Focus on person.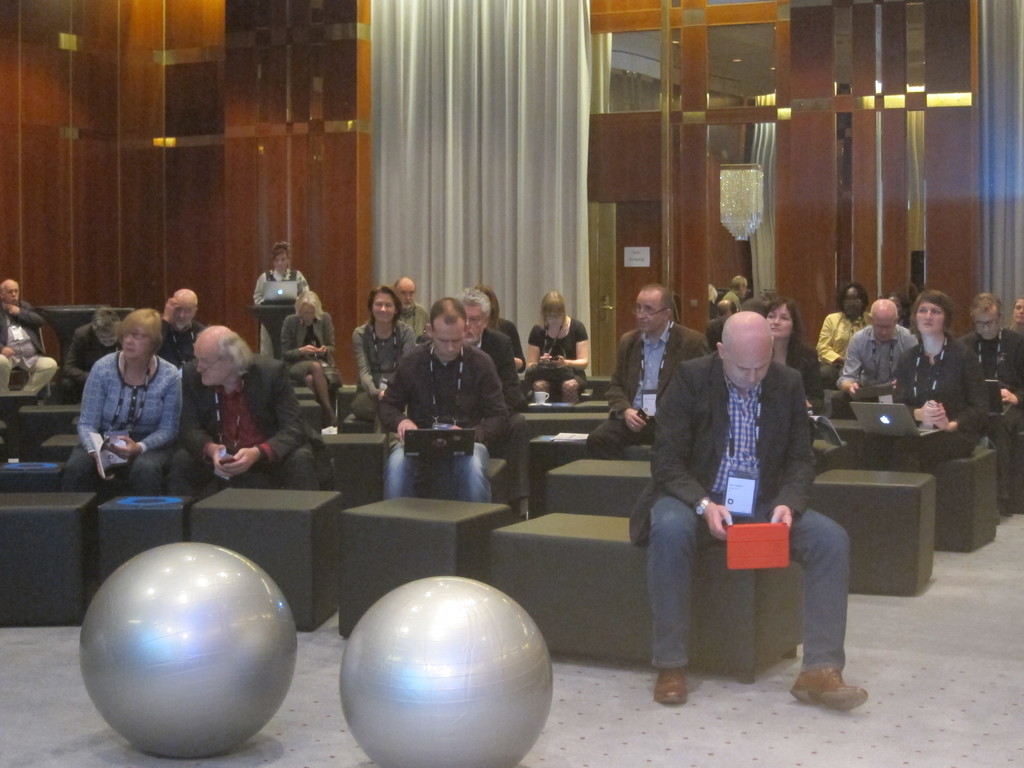
Focused at {"left": 738, "top": 297, "right": 826, "bottom": 429}.
